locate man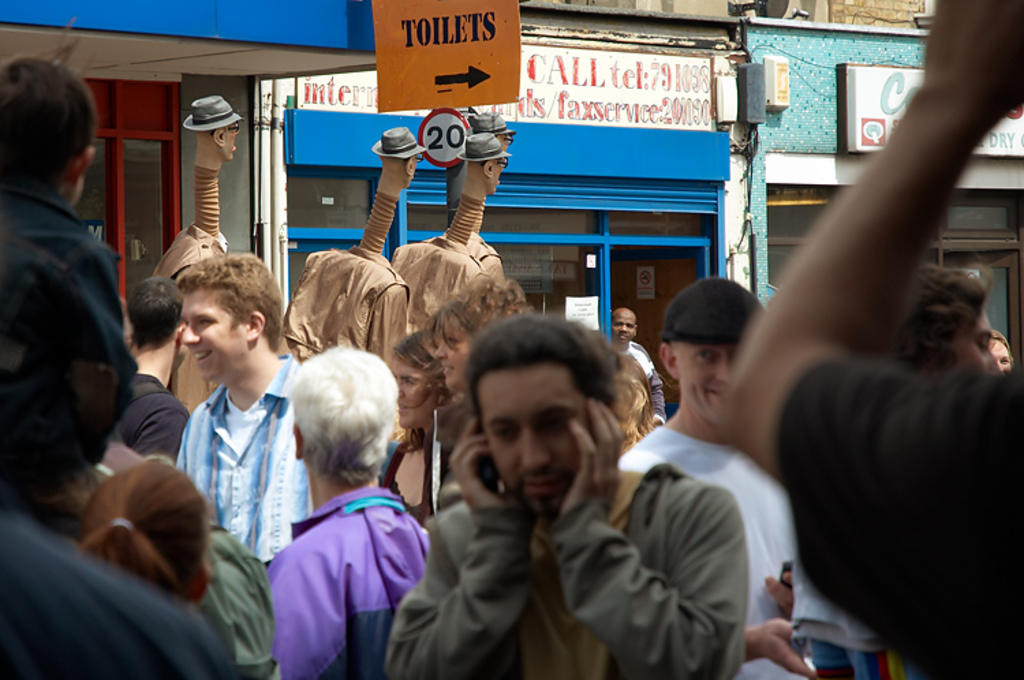
[x1=438, y1=115, x2=504, y2=281]
